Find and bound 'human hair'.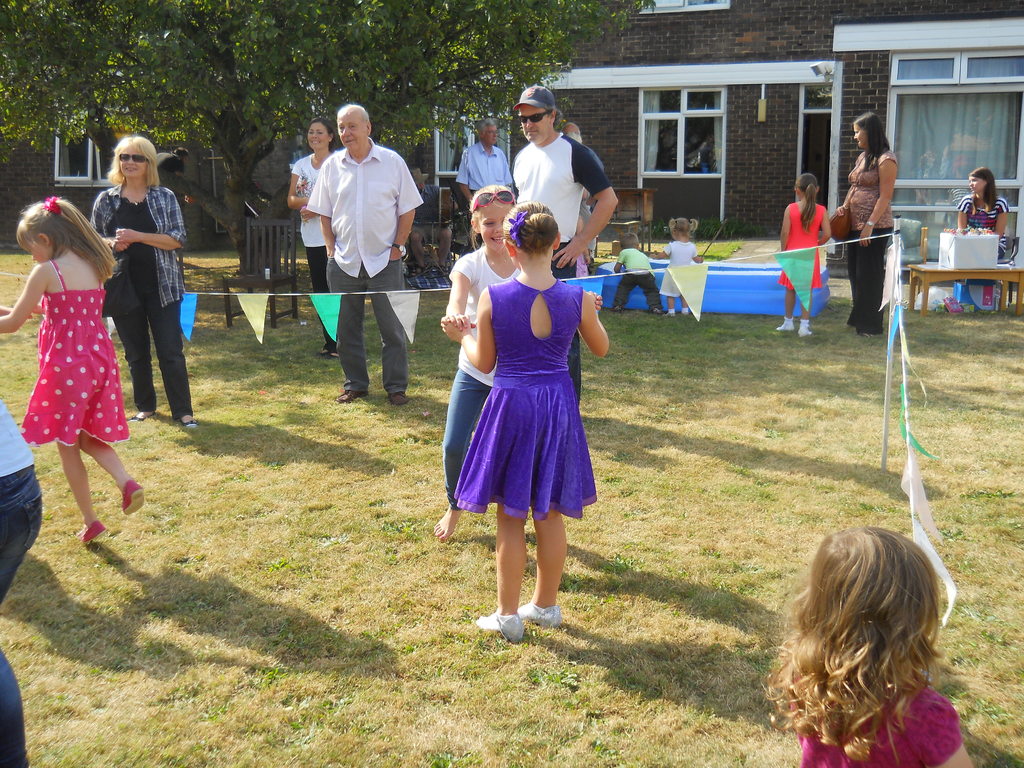
Bound: bbox=(847, 109, 887, 175).
